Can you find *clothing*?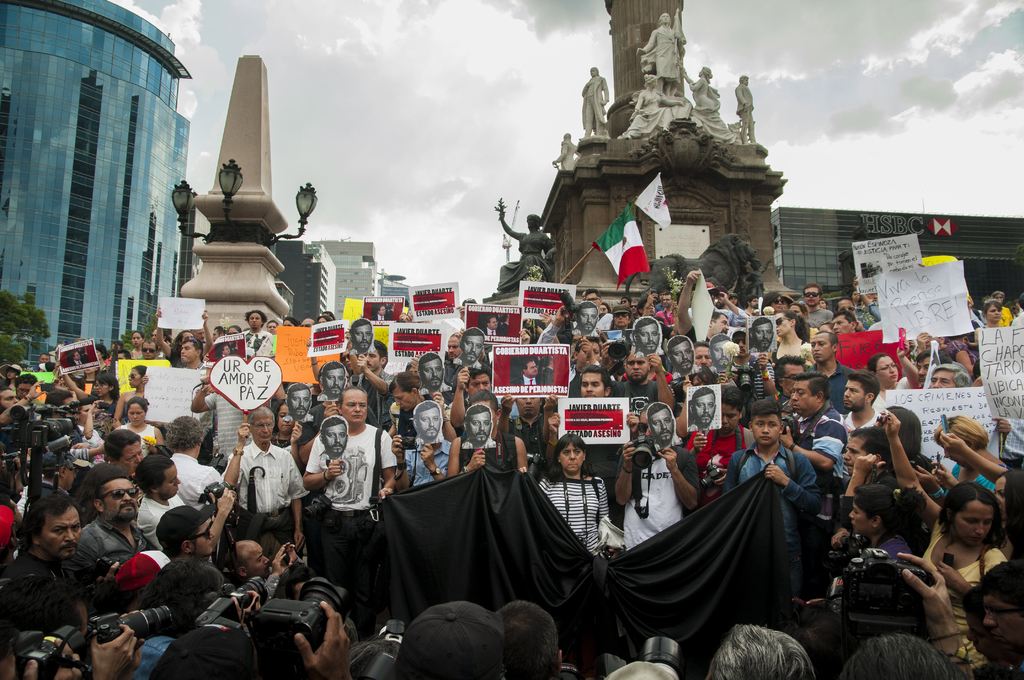
Yes, bounding box: bbox=(239, 327, 272, 353).
